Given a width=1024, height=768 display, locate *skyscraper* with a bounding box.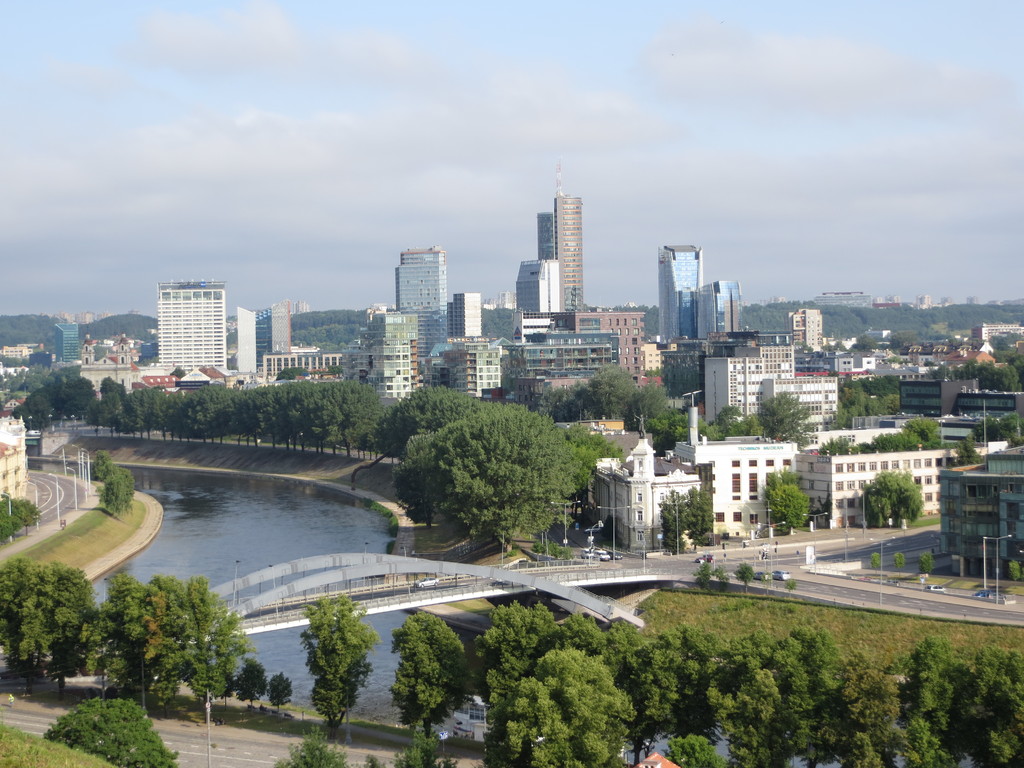
Located: (700, 278, 739, 349).
